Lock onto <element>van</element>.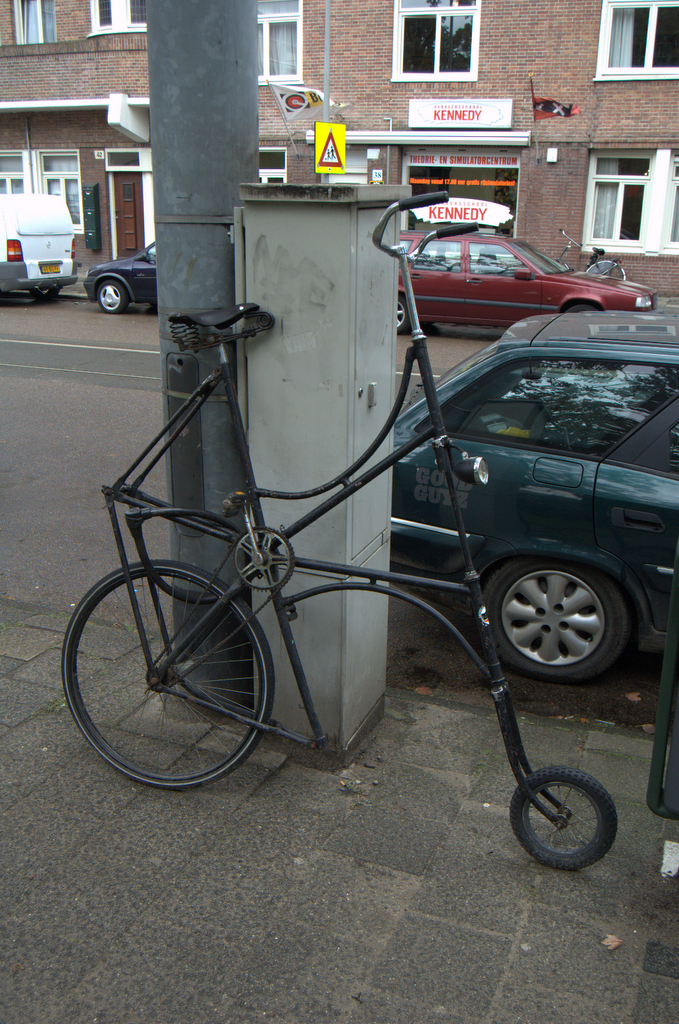
Locked: locate(0, 189, 82, 306).
